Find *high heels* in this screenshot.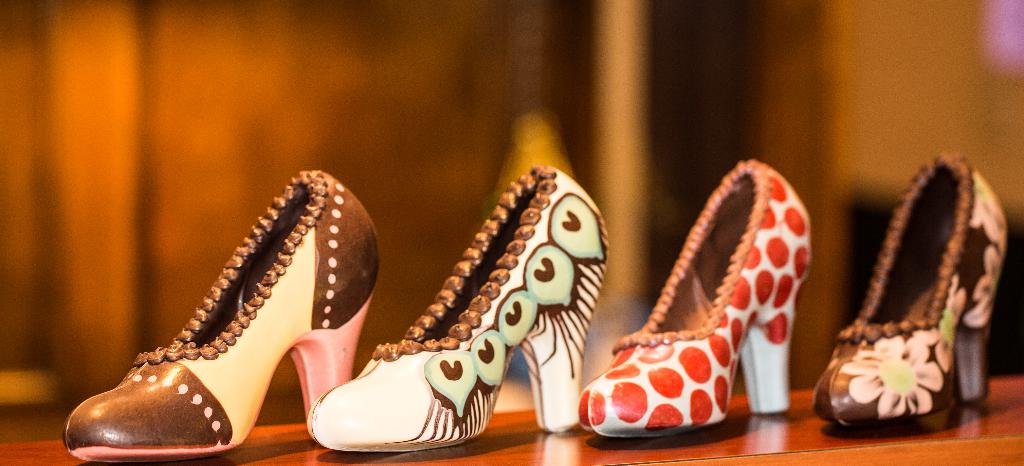
The bounding box for *high heels* is bbox(60, 167, 360, 458).
